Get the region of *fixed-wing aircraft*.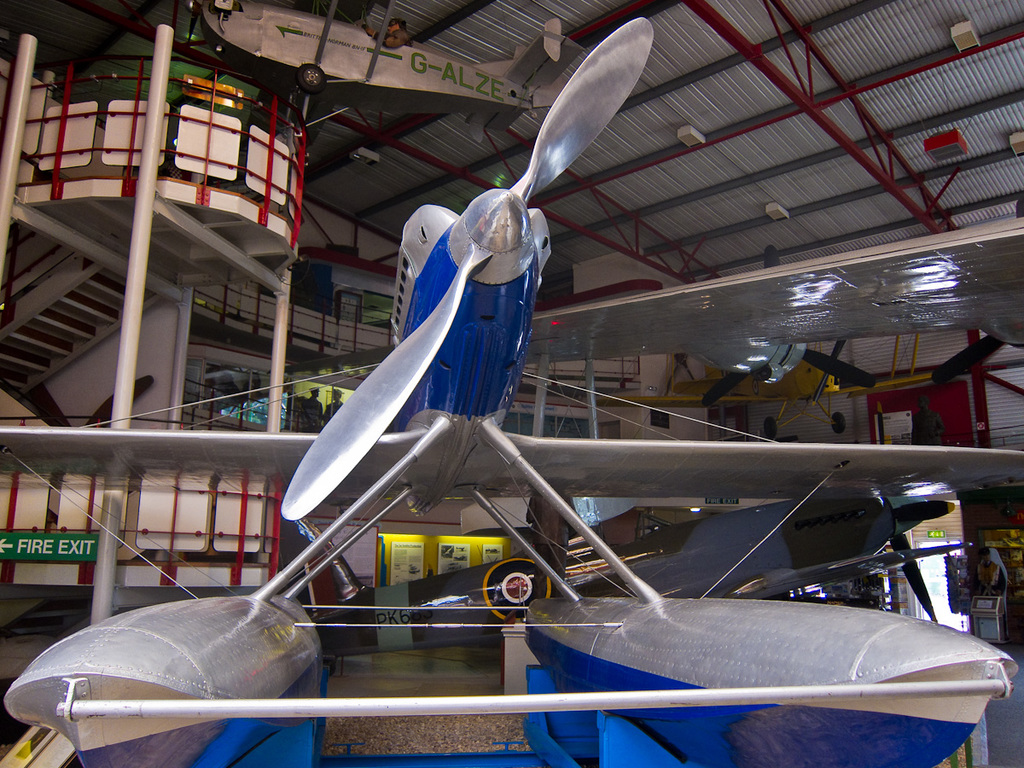
<region>190, 5, 565, 106</region>.
